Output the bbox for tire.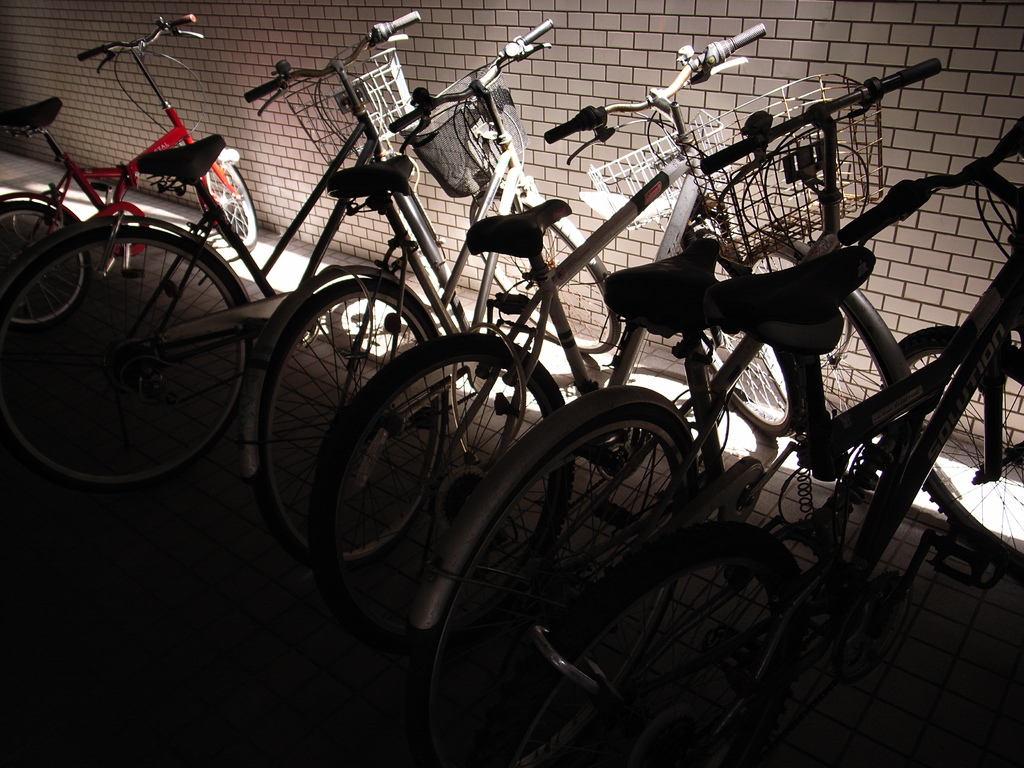
rect(0, 199, 92, 330).
